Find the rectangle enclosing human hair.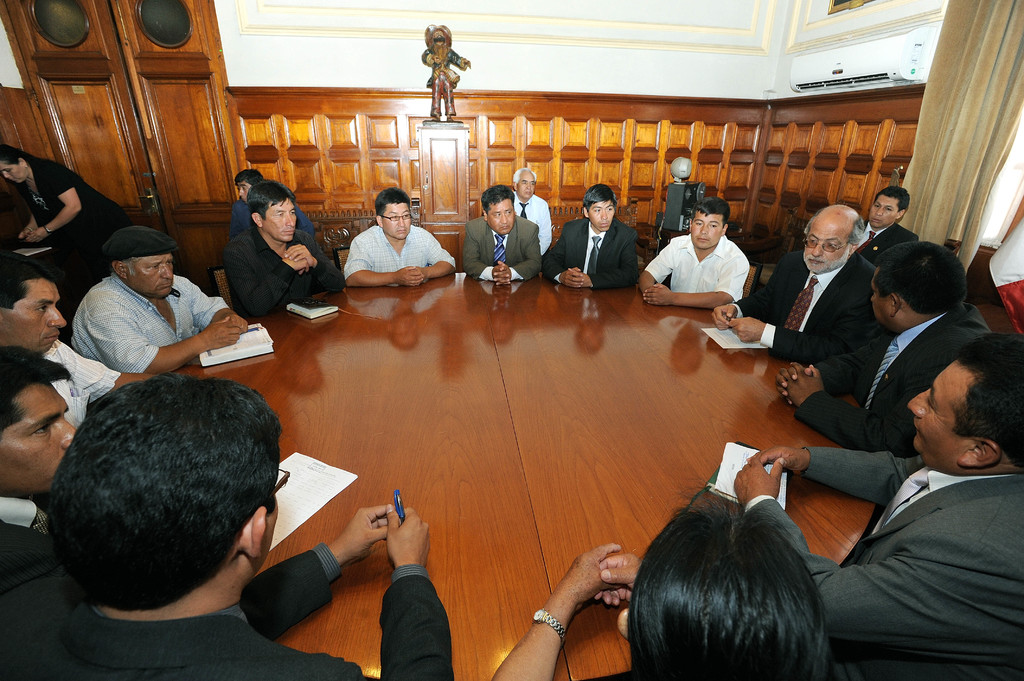
crop(621, 489, 849, 680).
